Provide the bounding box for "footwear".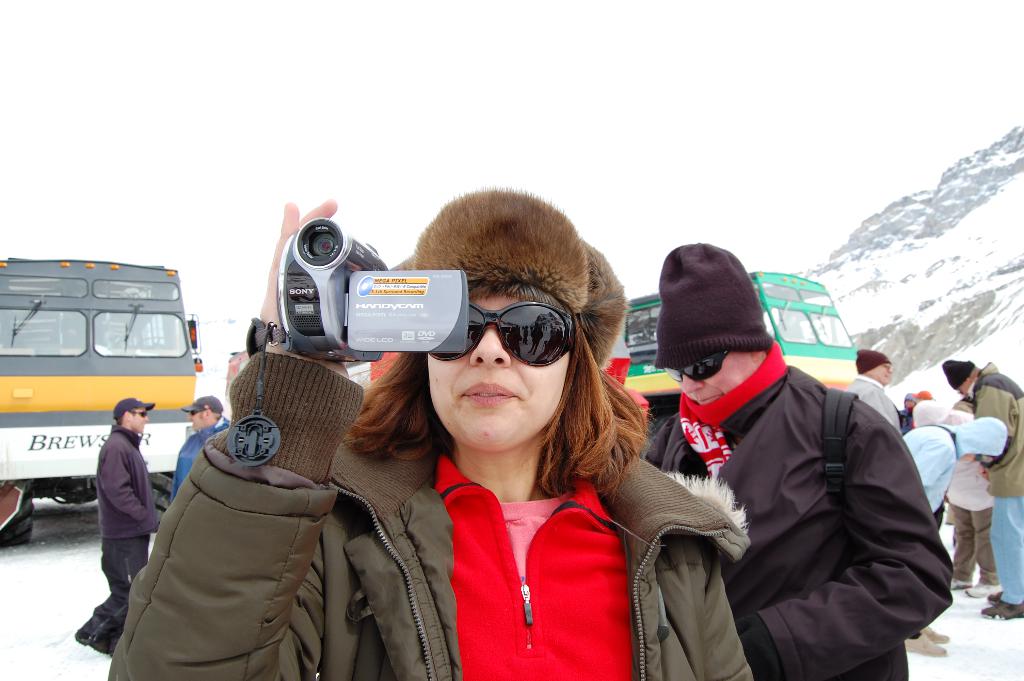
select_region(902, 633, 948, 655).
